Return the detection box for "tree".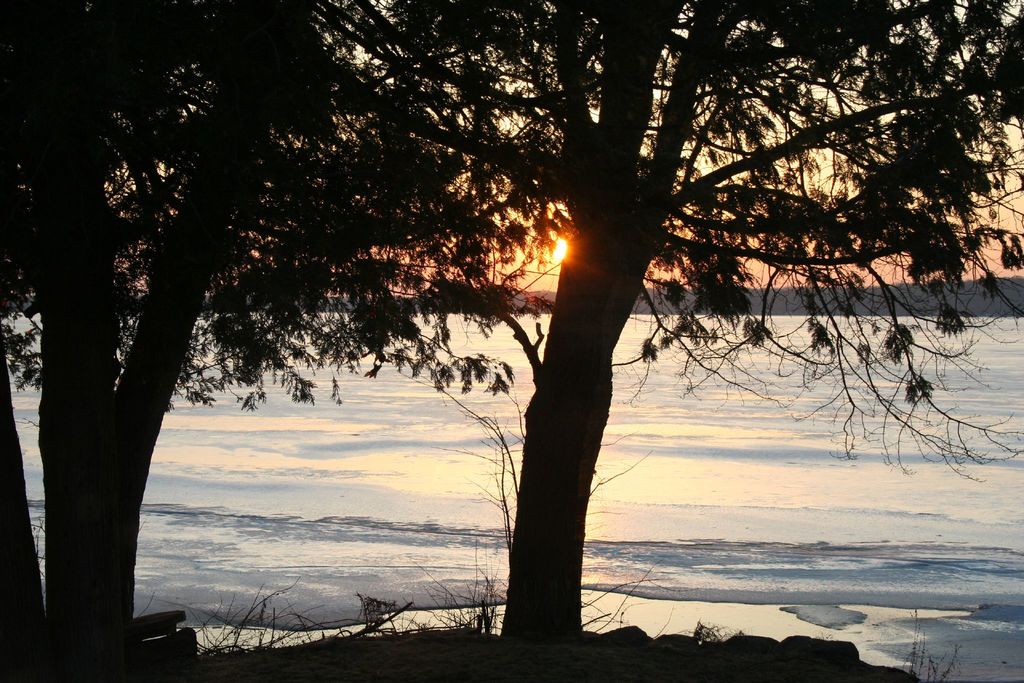
<box>1,0,557,682</box>.
